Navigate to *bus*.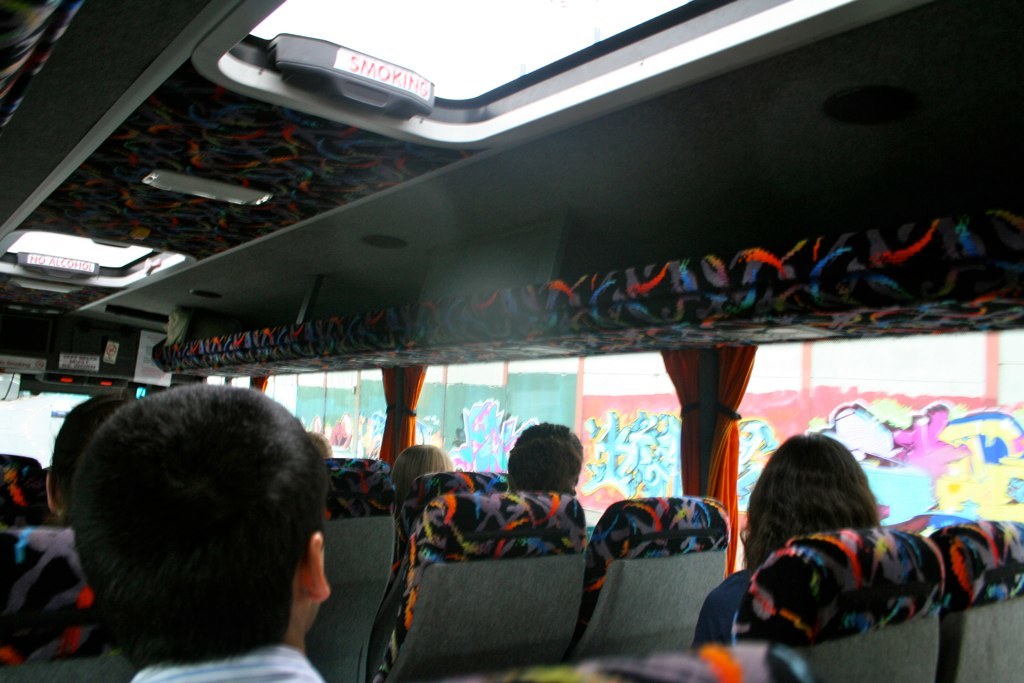
Navigation target: left=0, top=0, right=1023, bottom=682.
